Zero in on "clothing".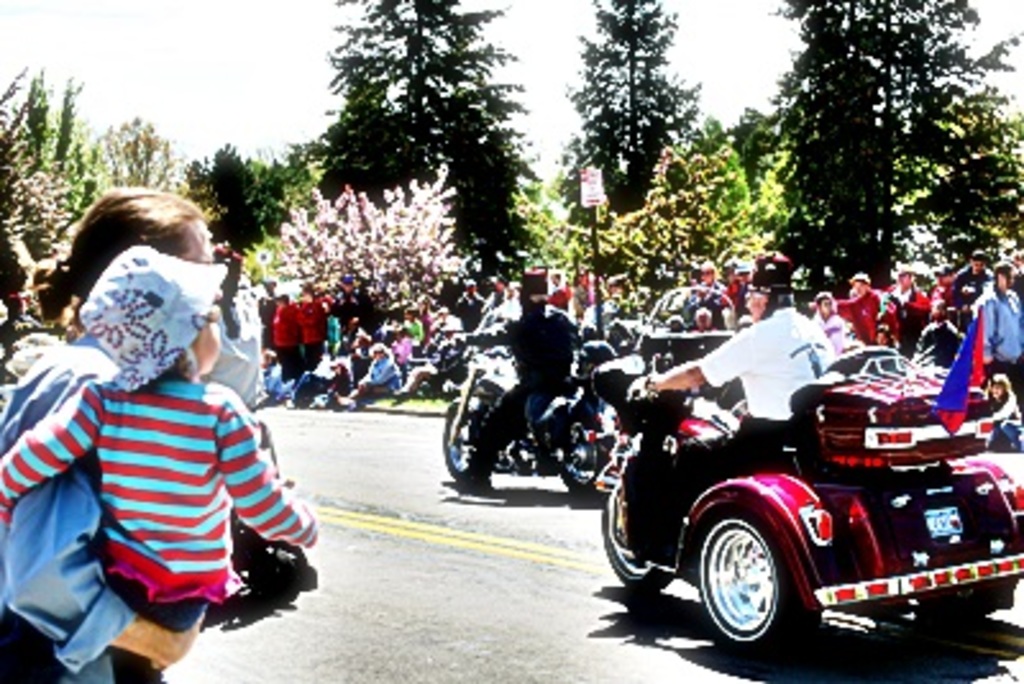
Zeroed in: (x1=0, y1=374, x2=317, y2=681).
